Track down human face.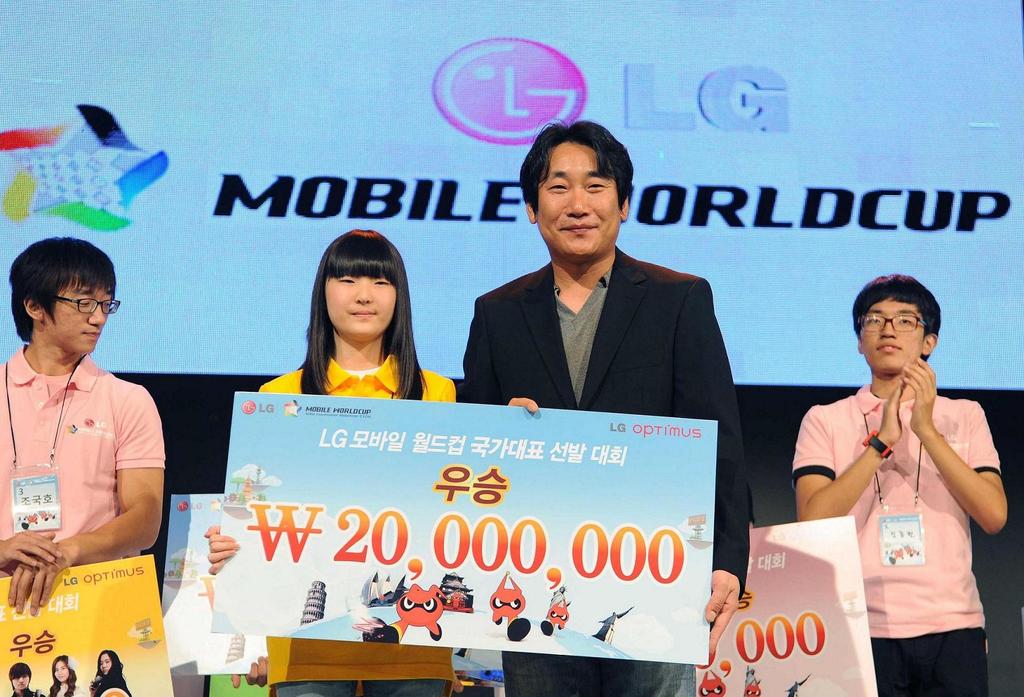
Tracked to (47,279,108,347).
